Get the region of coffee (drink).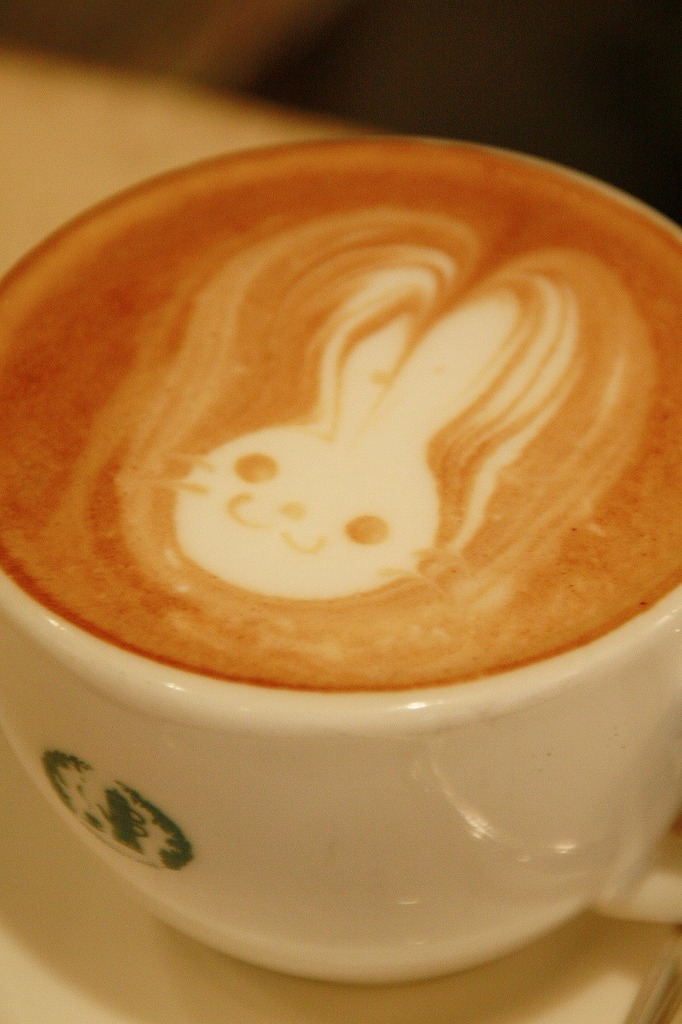
0/138/681/684.
